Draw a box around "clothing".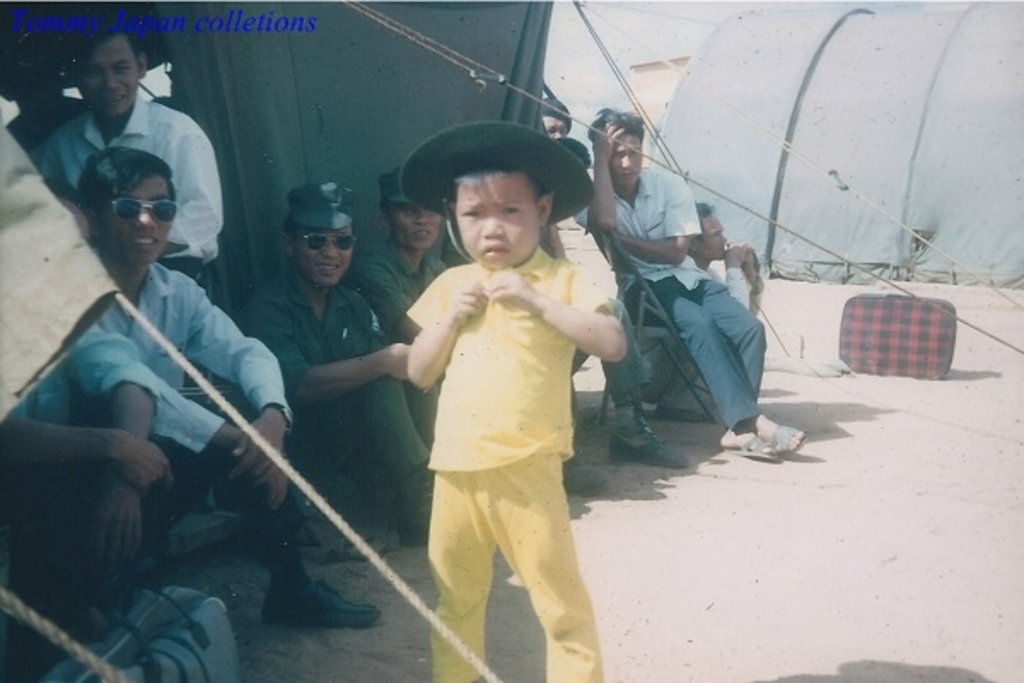
bbox=[85, 261, 309, 512].
